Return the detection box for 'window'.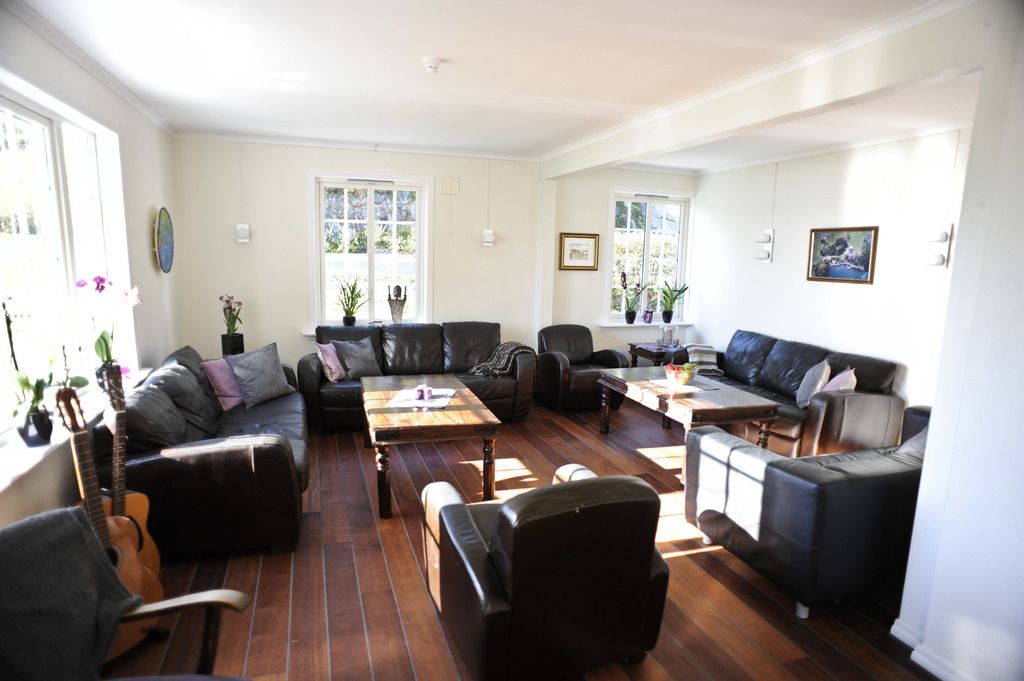
(612,193,683,319).
